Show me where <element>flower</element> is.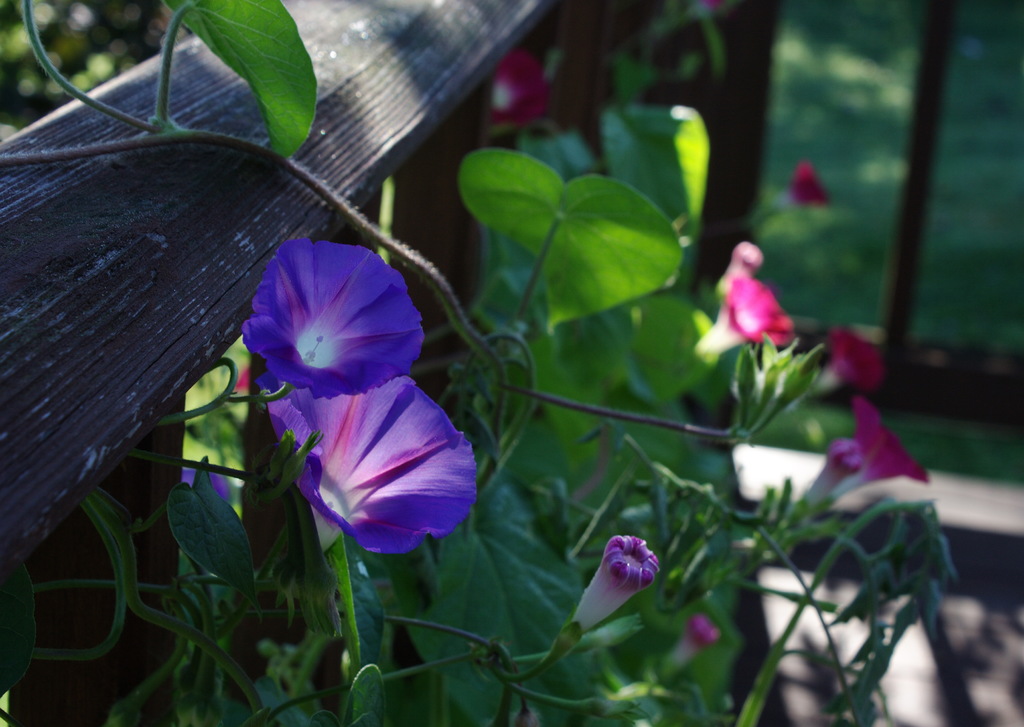
<element>flower</element> is at bbox=(806, 329, 894, 393).
